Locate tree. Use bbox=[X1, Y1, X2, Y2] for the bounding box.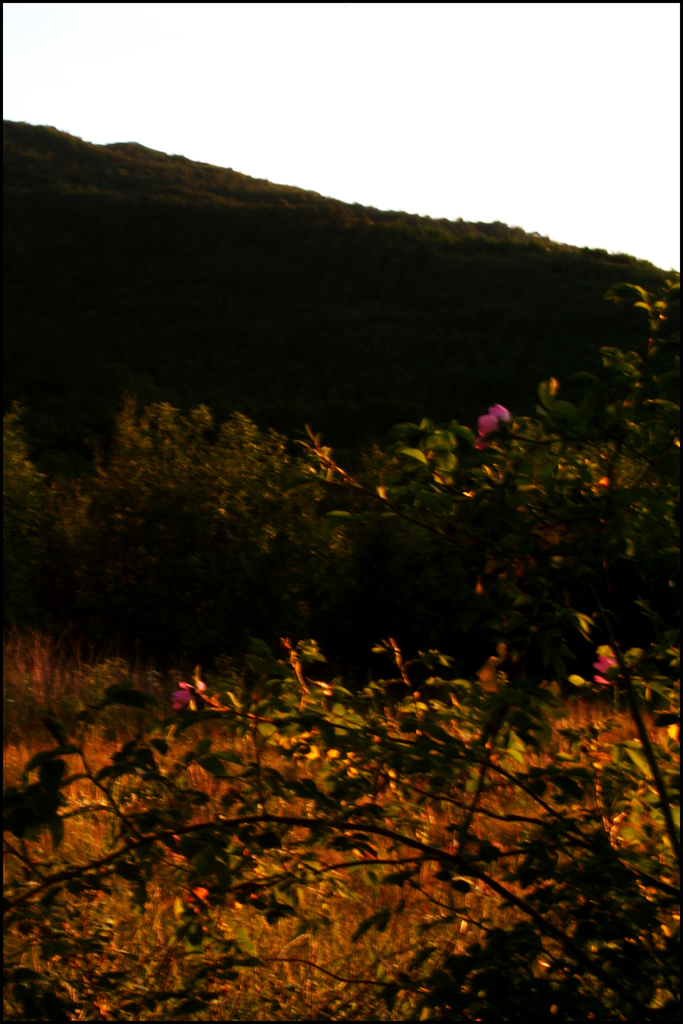
bbox=[0, 295, 677, 932].
